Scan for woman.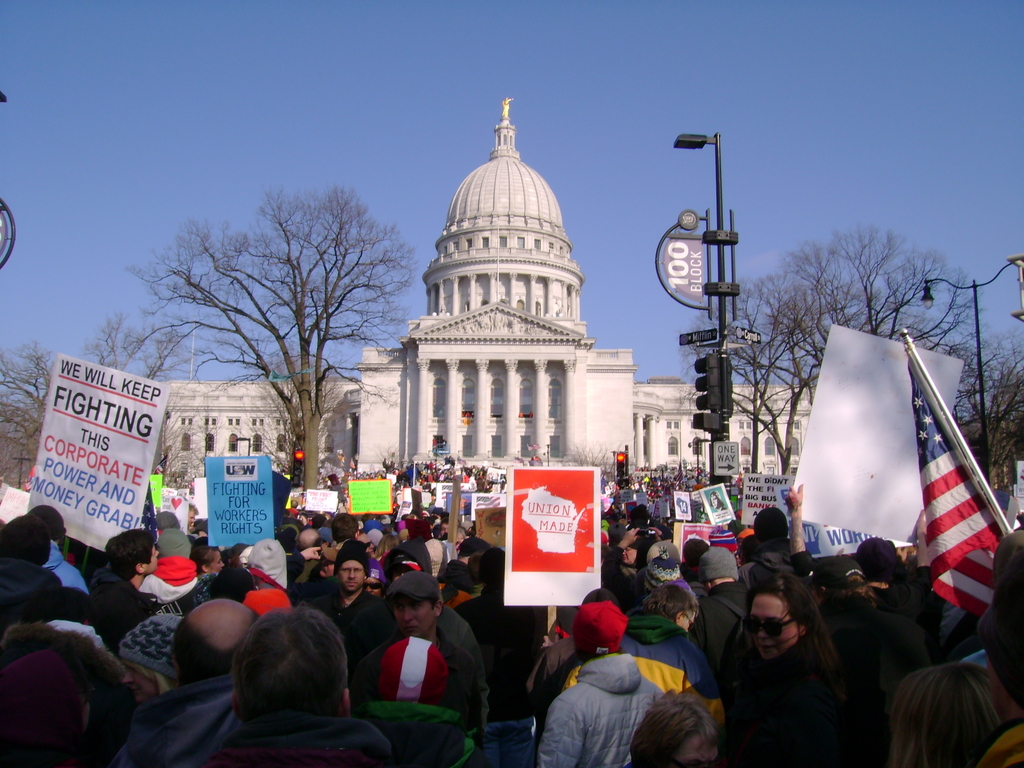
Scan result: bbox=(188, 540, 228, 572).
